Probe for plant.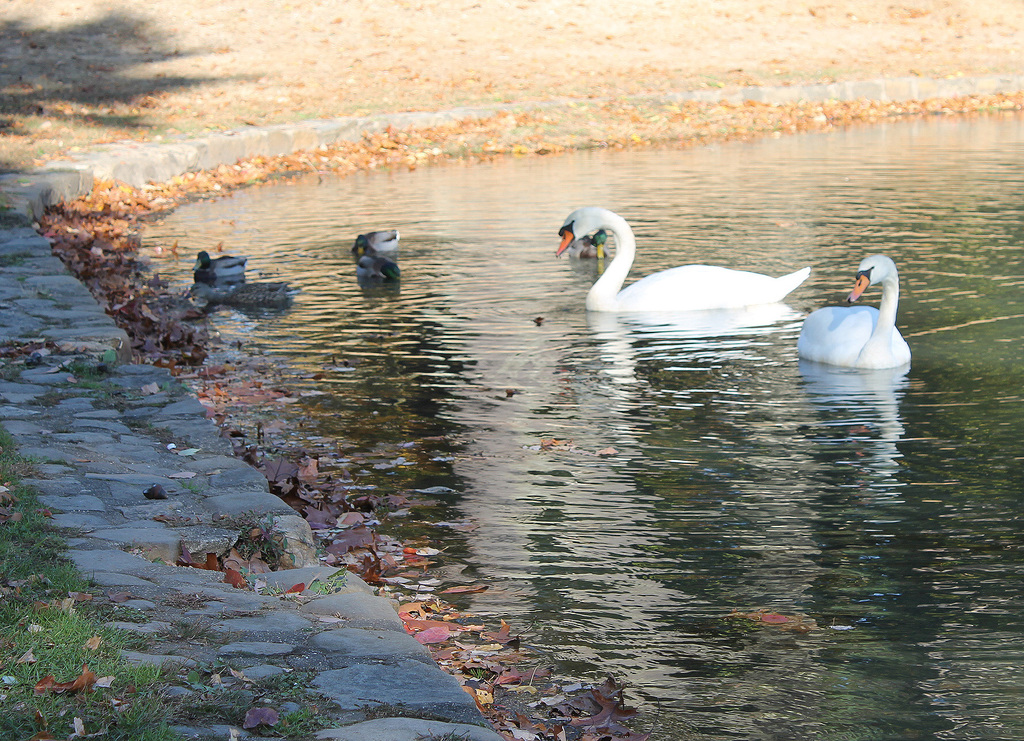
Probe result: x1=308, y1=564, x2=351, y2=593.
